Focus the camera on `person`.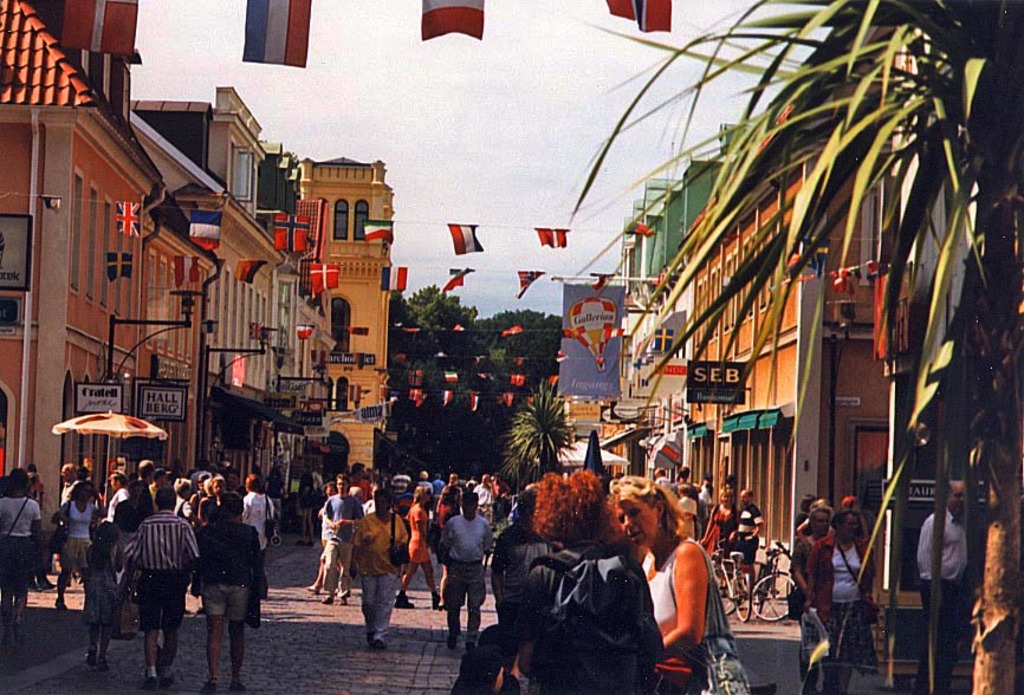
Focus region: (x1=137, y1=481, x2=197, y2=690).
